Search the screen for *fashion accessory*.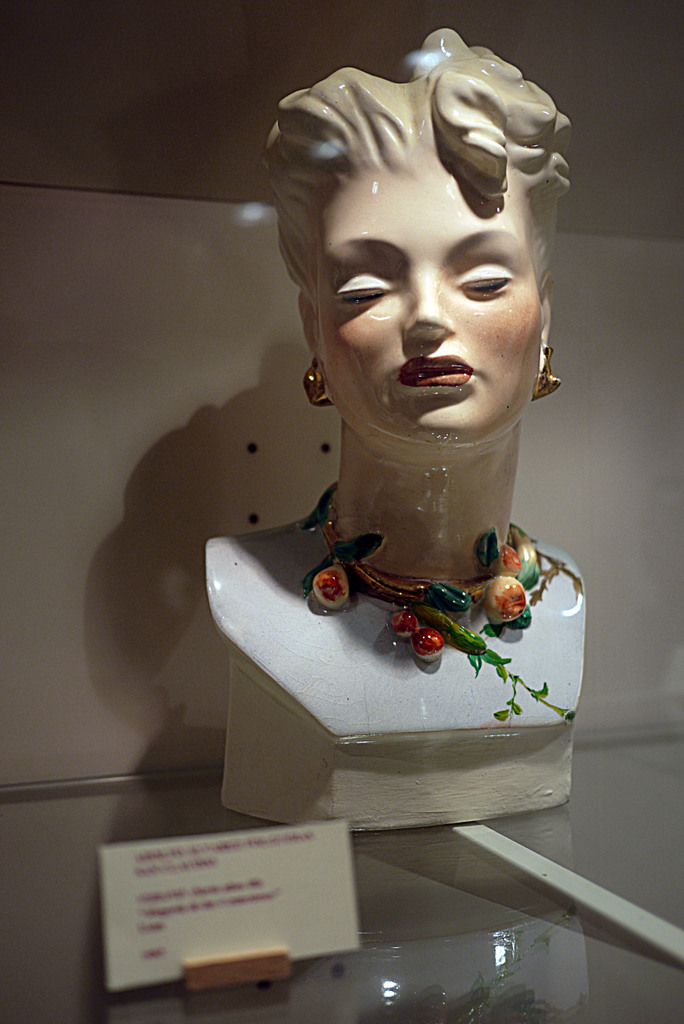
Found at pyautogui.locateOnScreen(530, 349, 565, 396).
